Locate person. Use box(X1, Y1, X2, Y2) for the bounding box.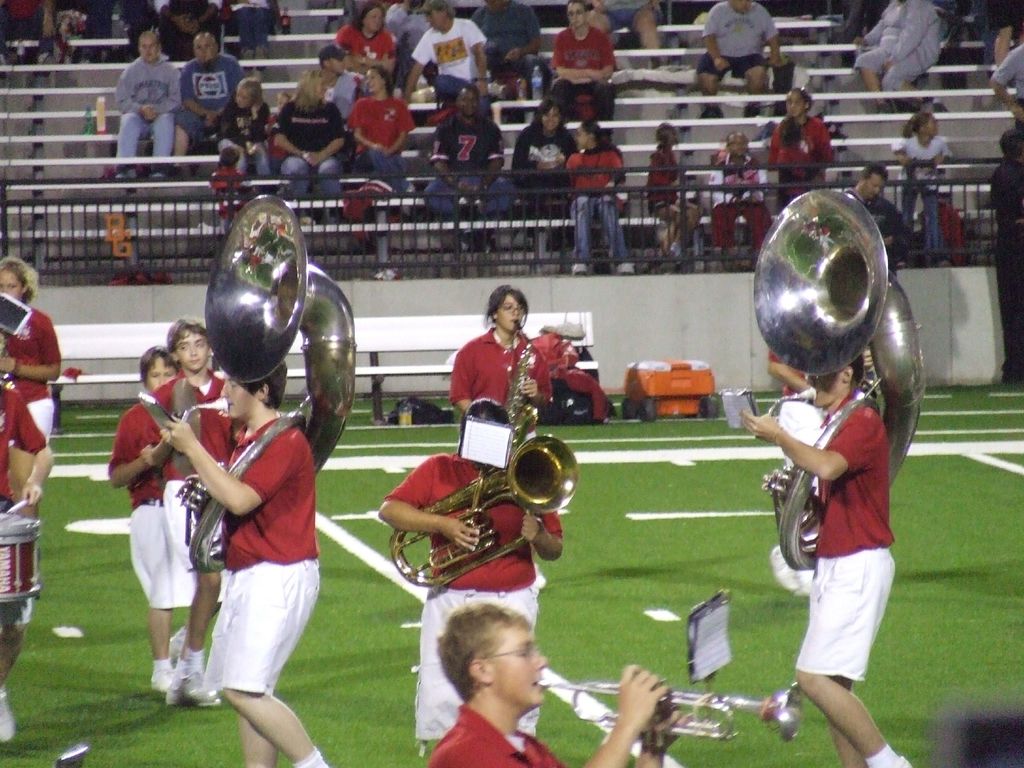
box(539, 0, 621, 147).
